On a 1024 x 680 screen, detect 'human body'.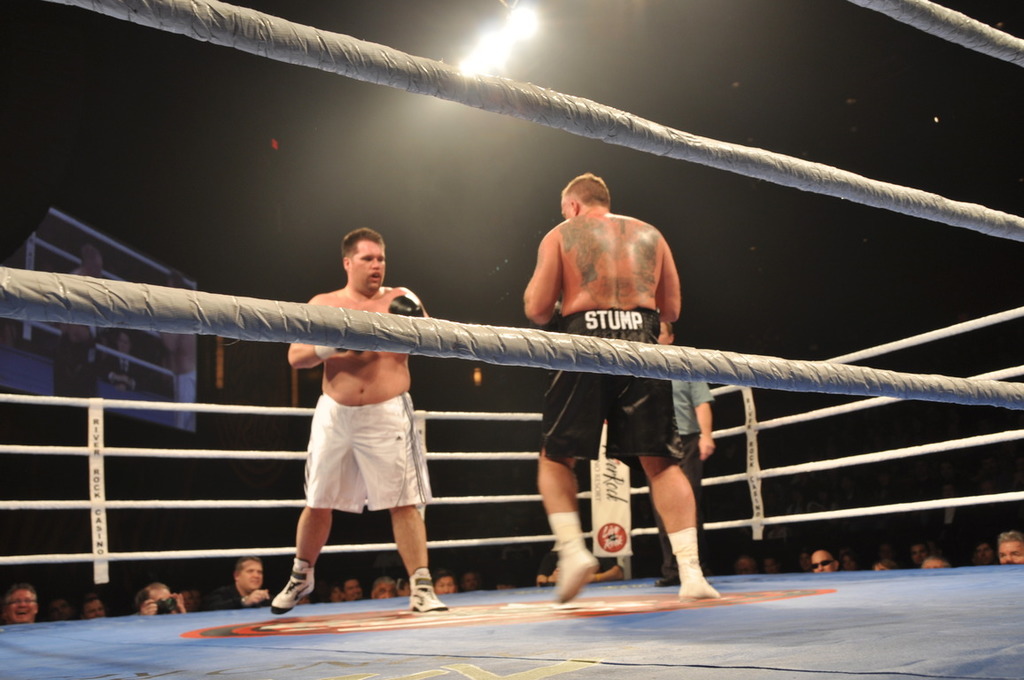
BBox(254, 238, 452, 610).
